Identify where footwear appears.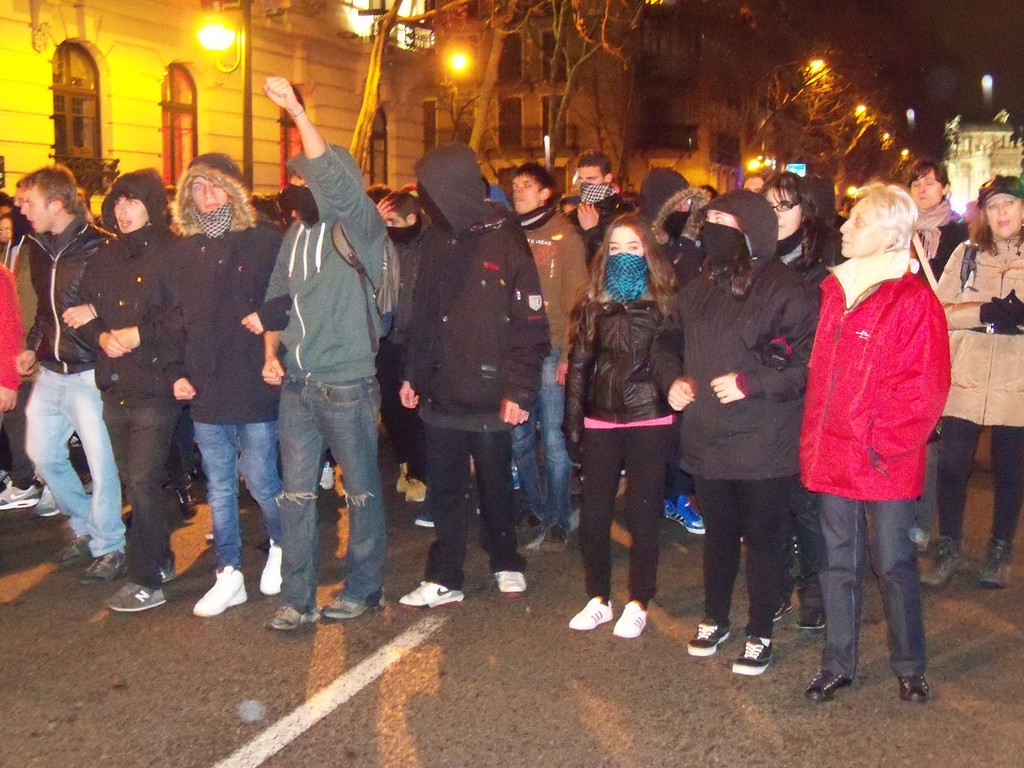
Appears at 774:600:792:621.
